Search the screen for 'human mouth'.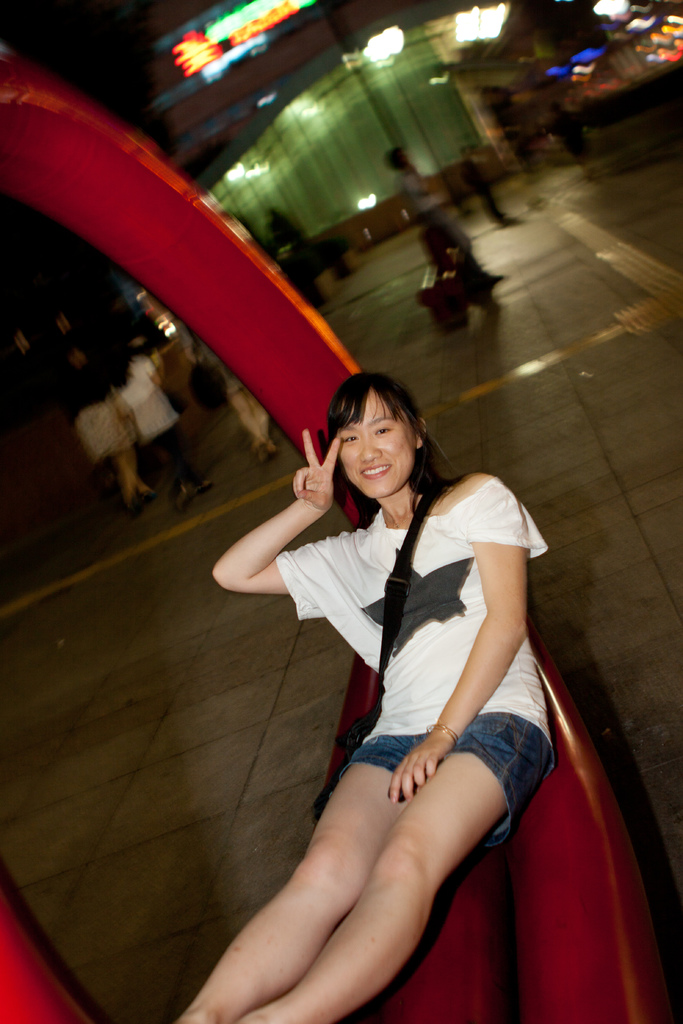
Found at (left=362, top=464, right=388, bottom=481).
